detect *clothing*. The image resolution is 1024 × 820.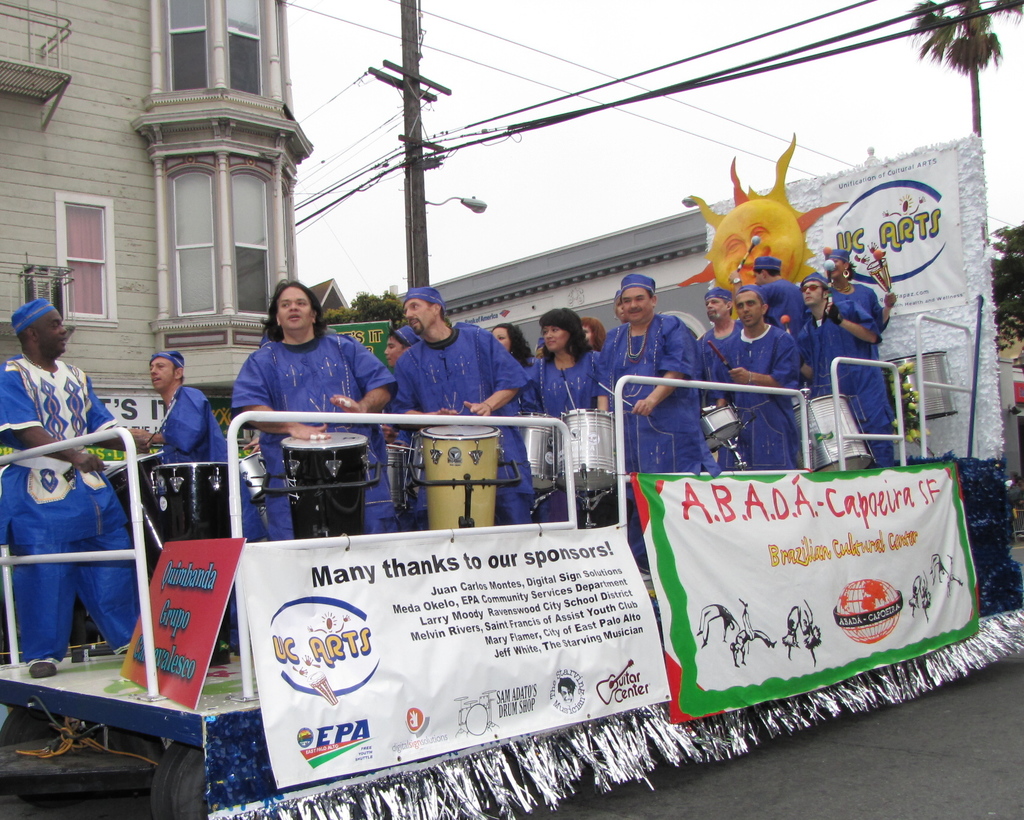
rect(698, 315, 744, 472).
